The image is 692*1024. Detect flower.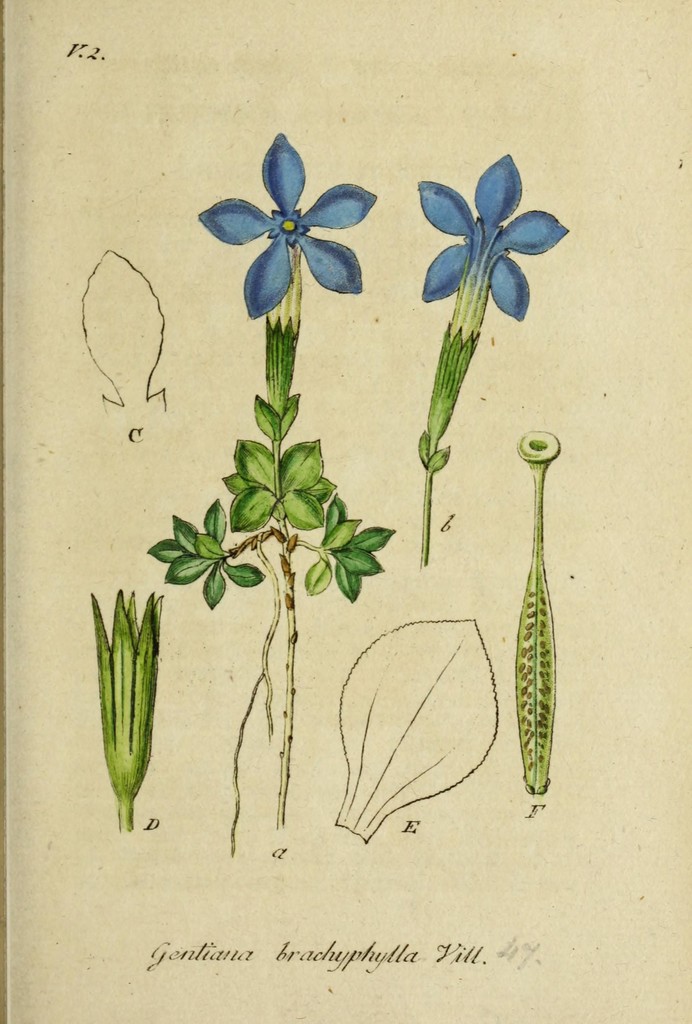
Detection: x1=207, y1=125, x2=409, y2=328.
